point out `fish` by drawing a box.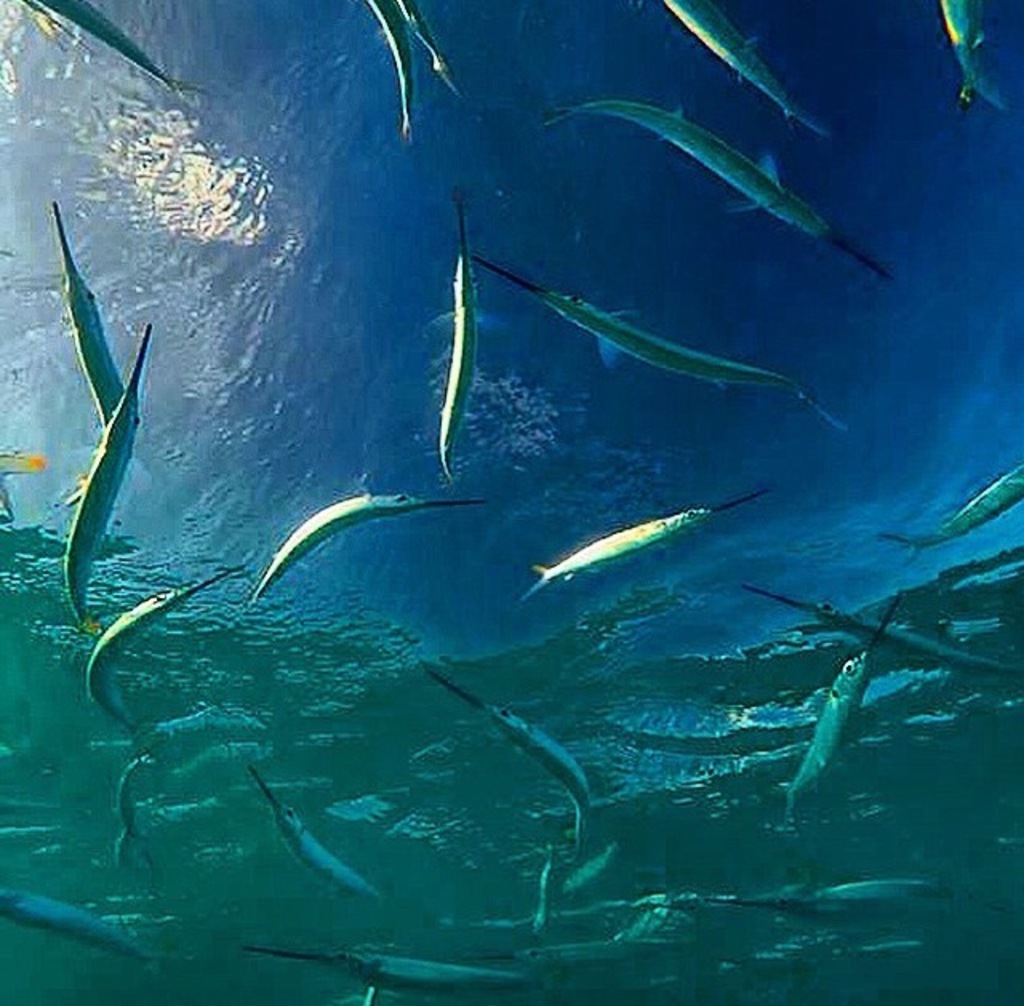
2/888/165/956.
